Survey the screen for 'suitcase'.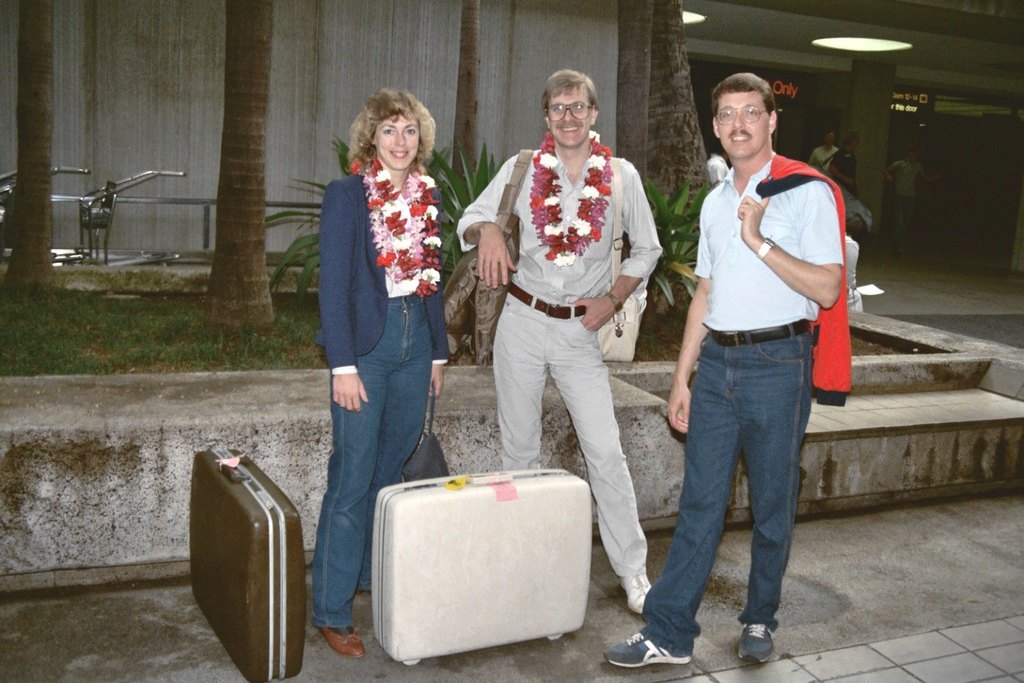
Survey found: locate(371, 462, 591, 667).
